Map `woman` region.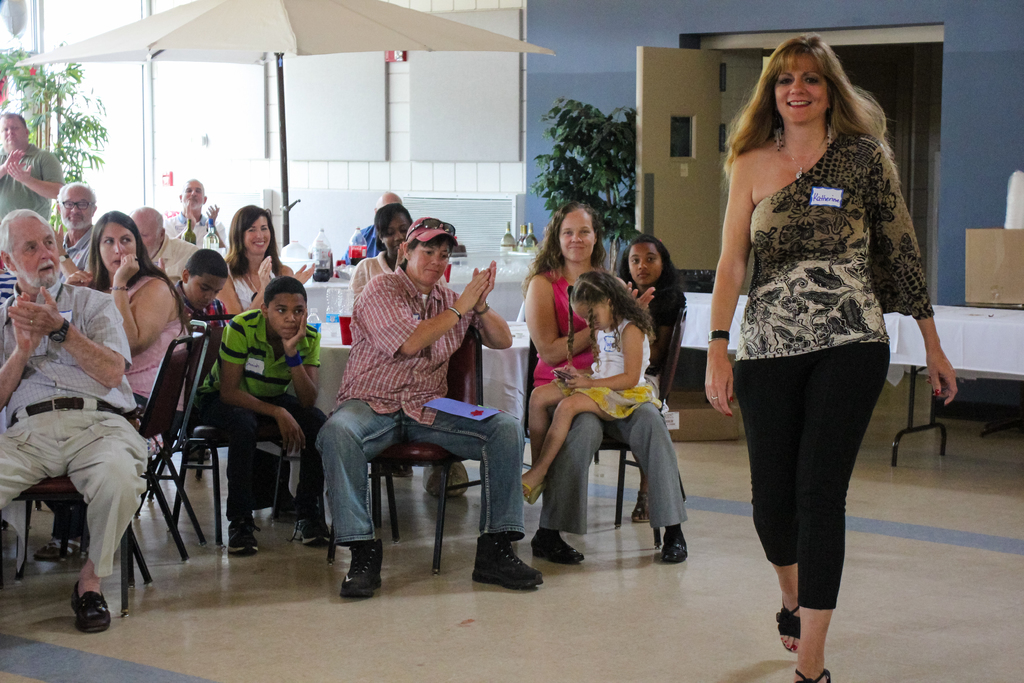
Mapped to {"x1": 519, "y1": 199, "x2": 694, "y2": 562}.
